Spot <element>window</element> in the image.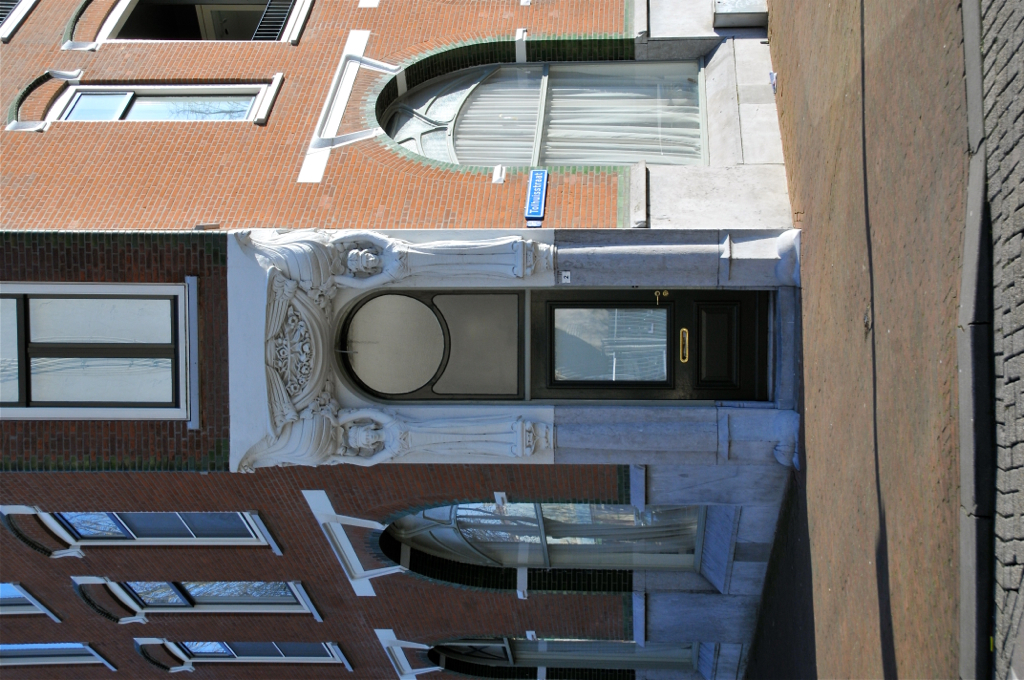
<element>window</element> found at locate(0, 504, 280, 557).
